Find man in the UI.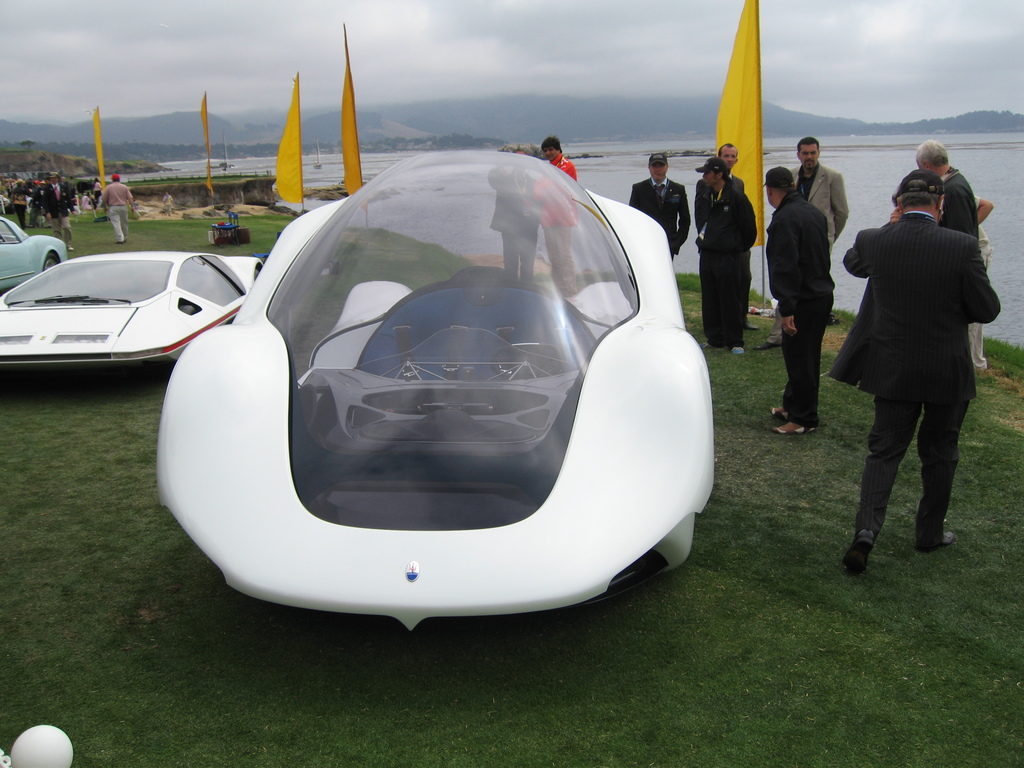
UI element at pyautogui.locateOnScreen(753, 135, 847, 351).
